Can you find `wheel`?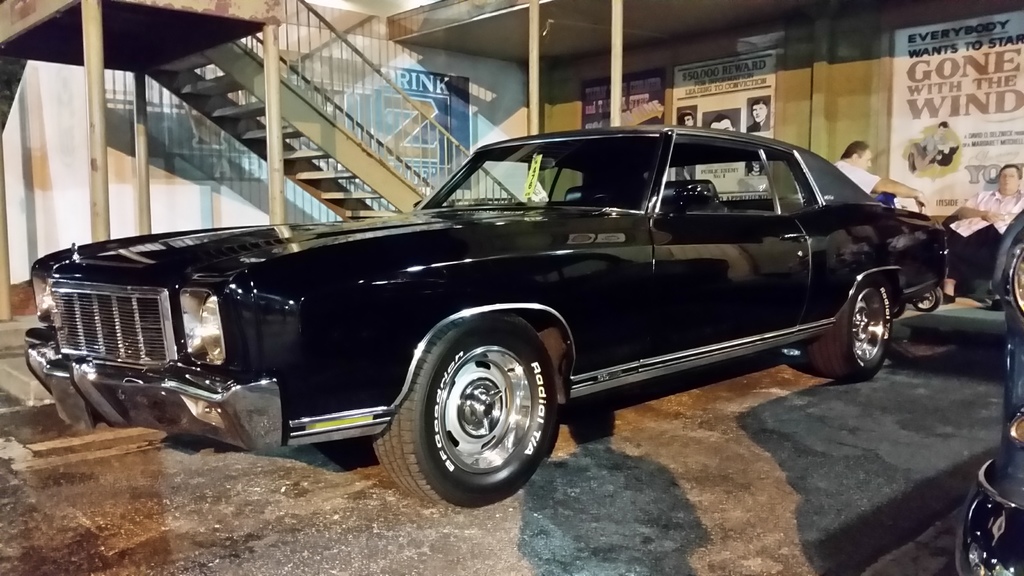
Yes, bounding box: rect(808, 281, 899, 377).
